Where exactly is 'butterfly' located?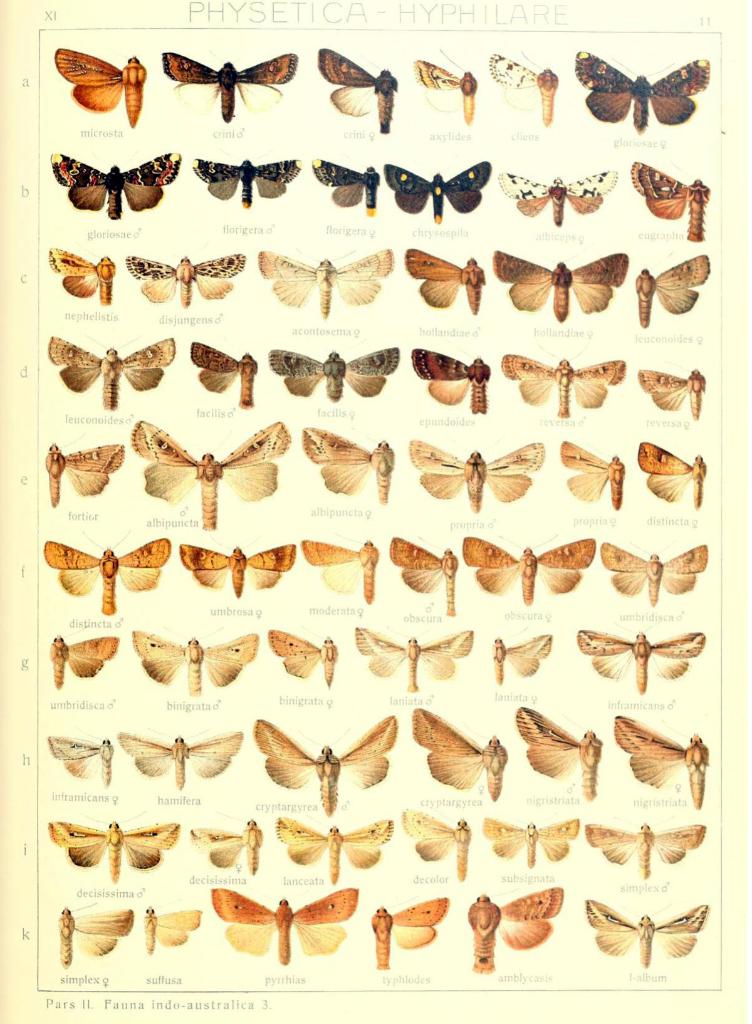
Its bounding box is <region>249, 708, 399, 818</region>.
